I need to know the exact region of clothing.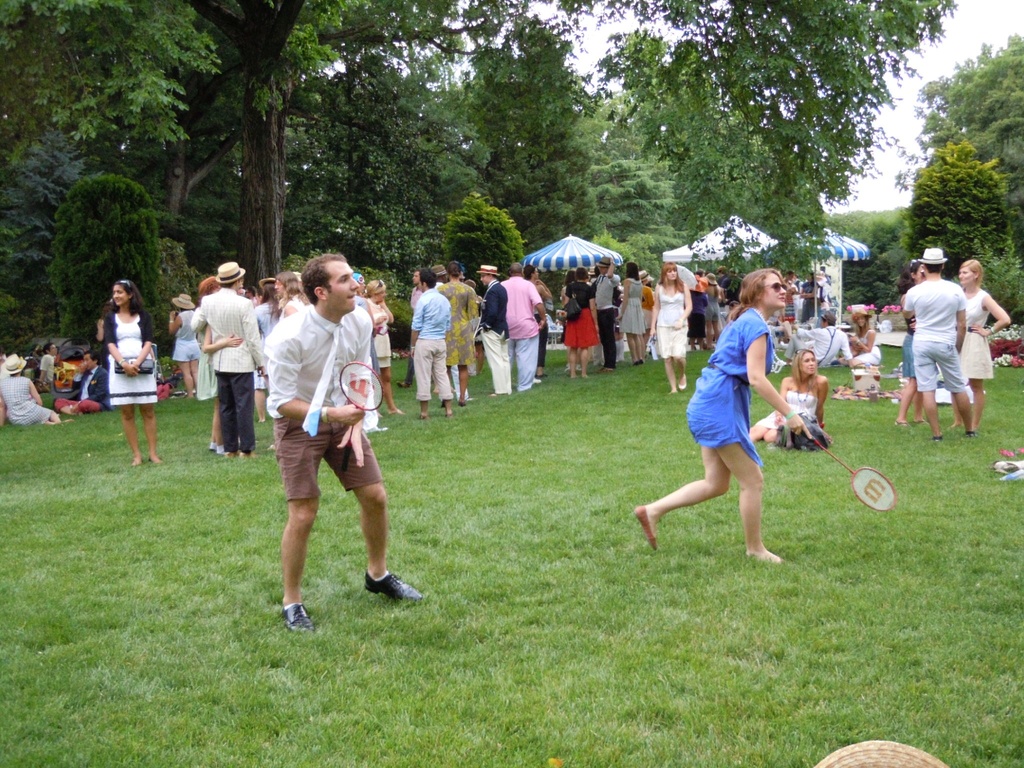
Region: Rect(625, 273, 647, 336).
